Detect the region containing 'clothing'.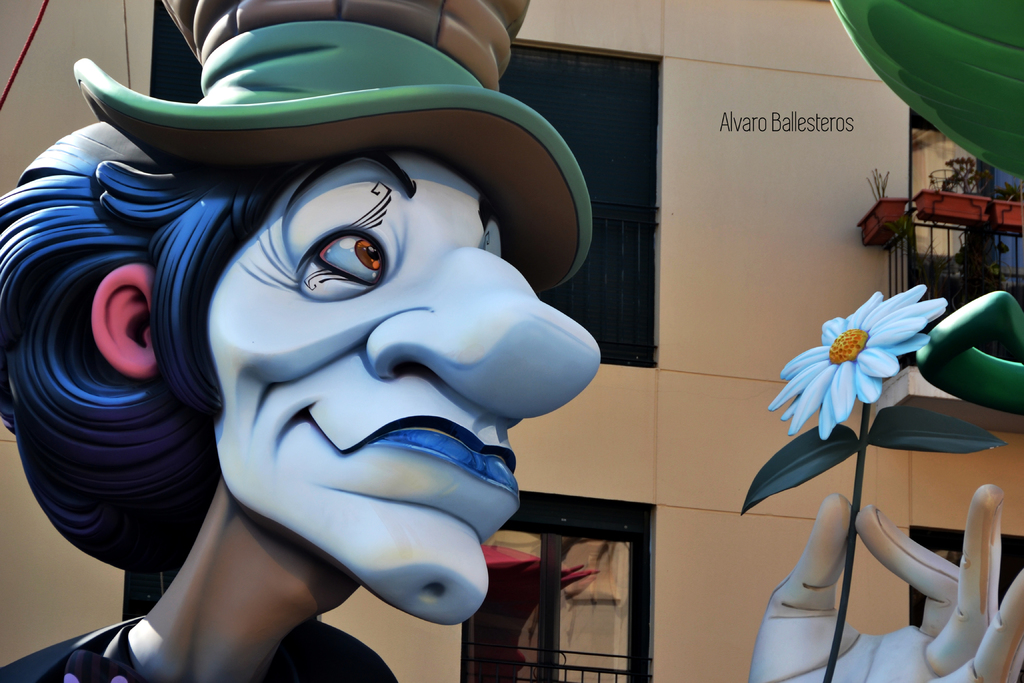
{"x1": 38, "y1": 616, "x2": 398, "y2": 682}.
